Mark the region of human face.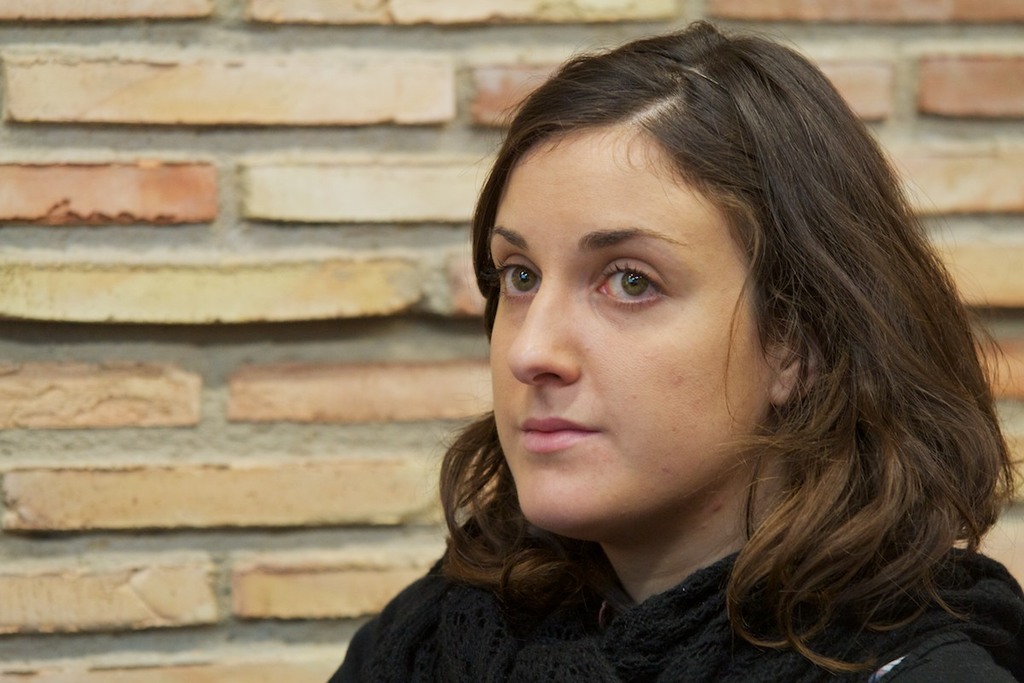
Region: pyautogui.locateOnScreen(484, 125, 778, 534).
